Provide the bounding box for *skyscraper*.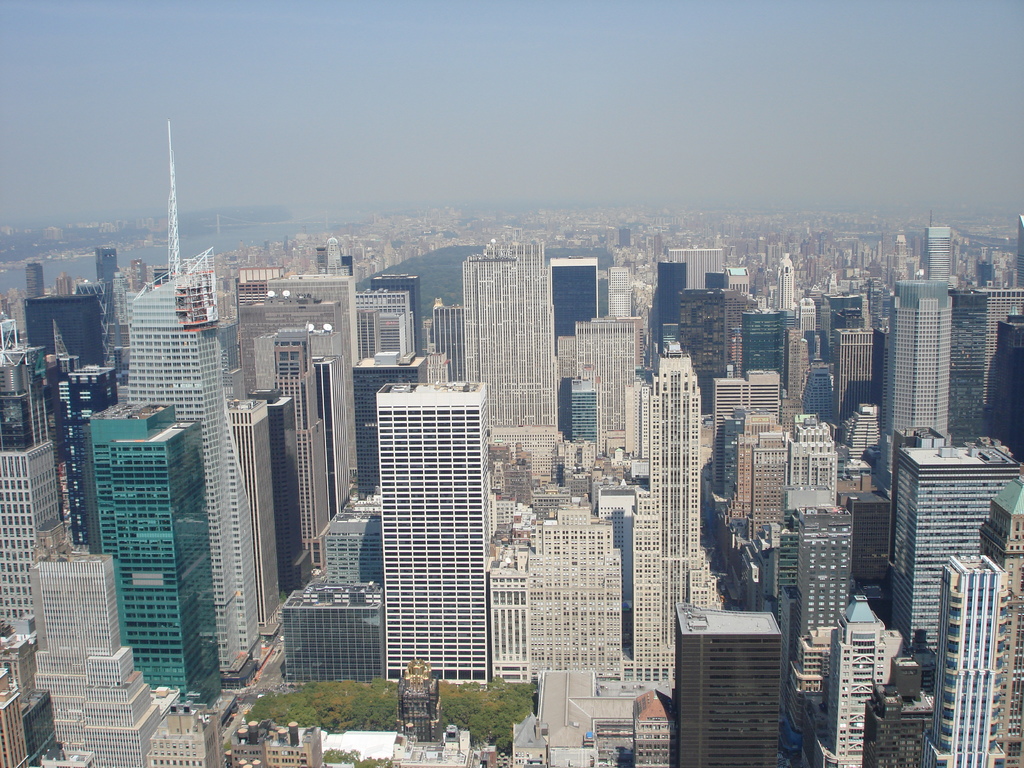
left=269, top=278, right=349, bottom=297.
